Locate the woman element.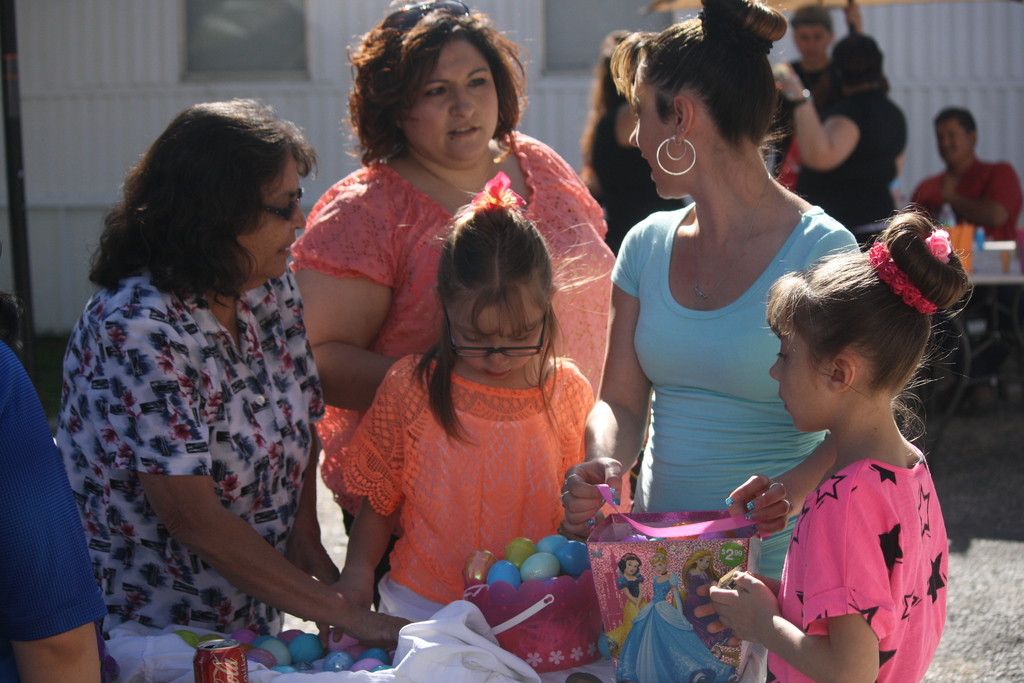
Element bbox: <bbox>609, 0, 878, 652</bbox>.
